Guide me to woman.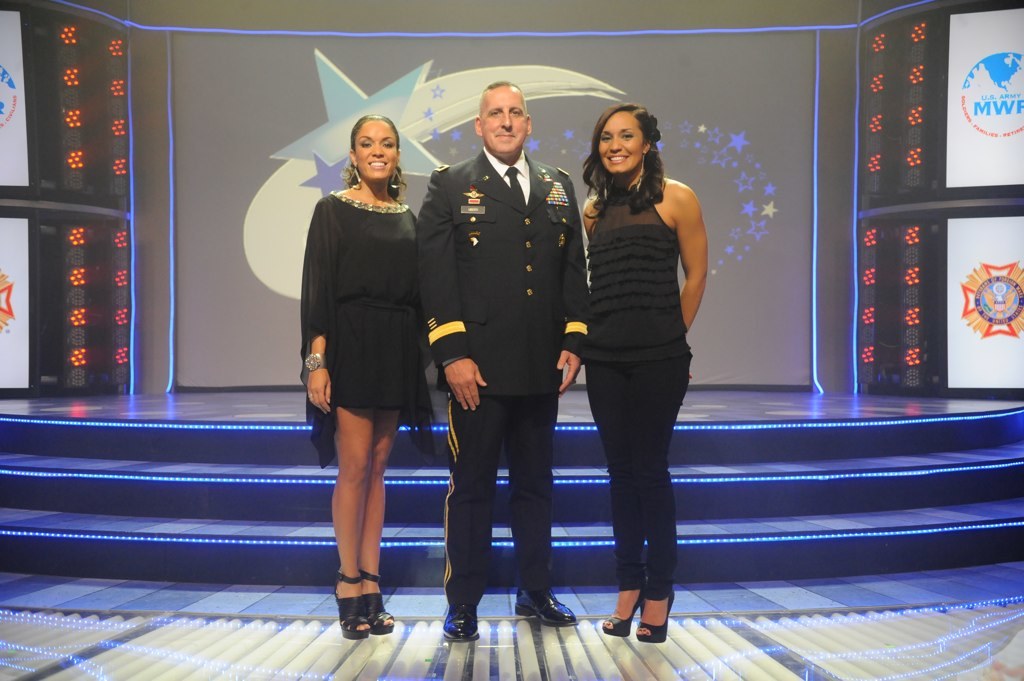
Guidance: box(557, 92, 724, 617).
